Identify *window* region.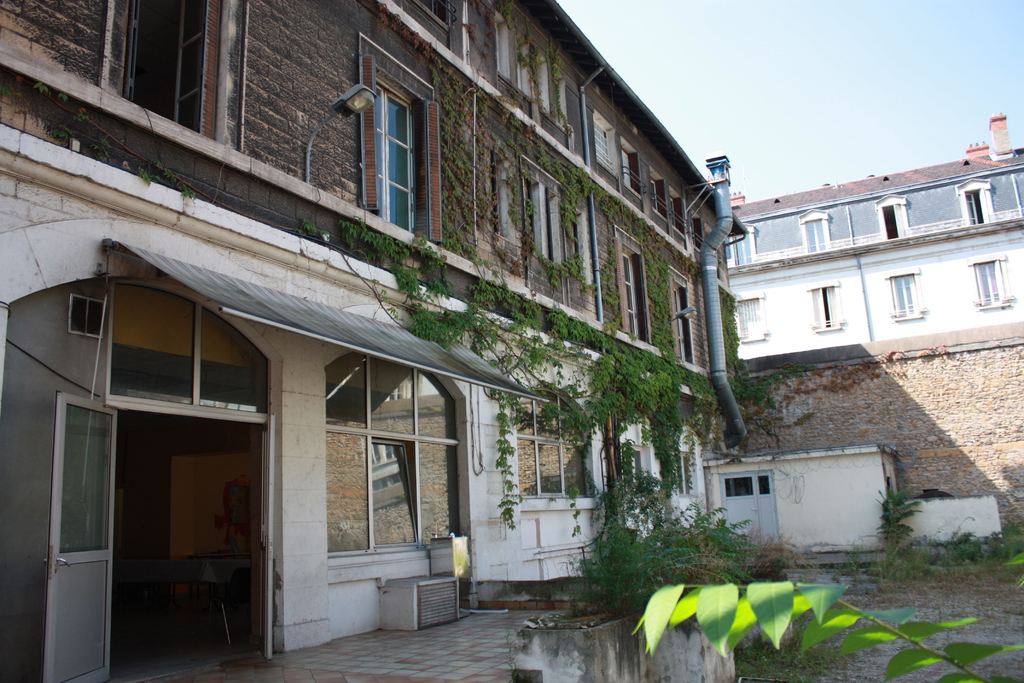
Region: bbox=[892, 272, 921, 318].
